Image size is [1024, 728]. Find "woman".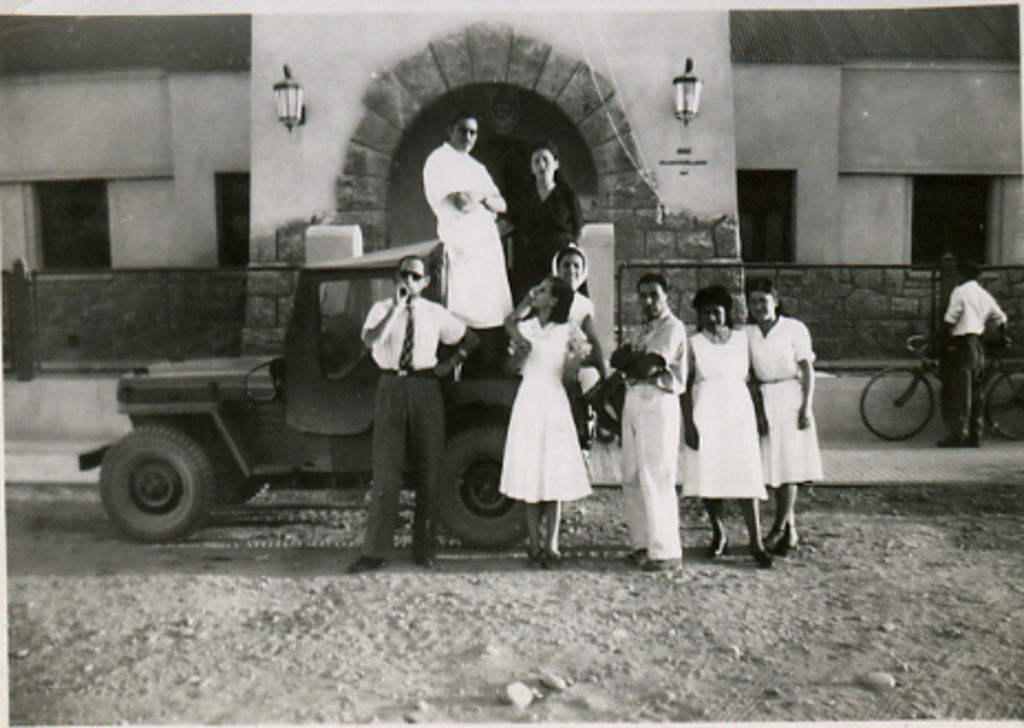
(682, 287, 770, 569).
